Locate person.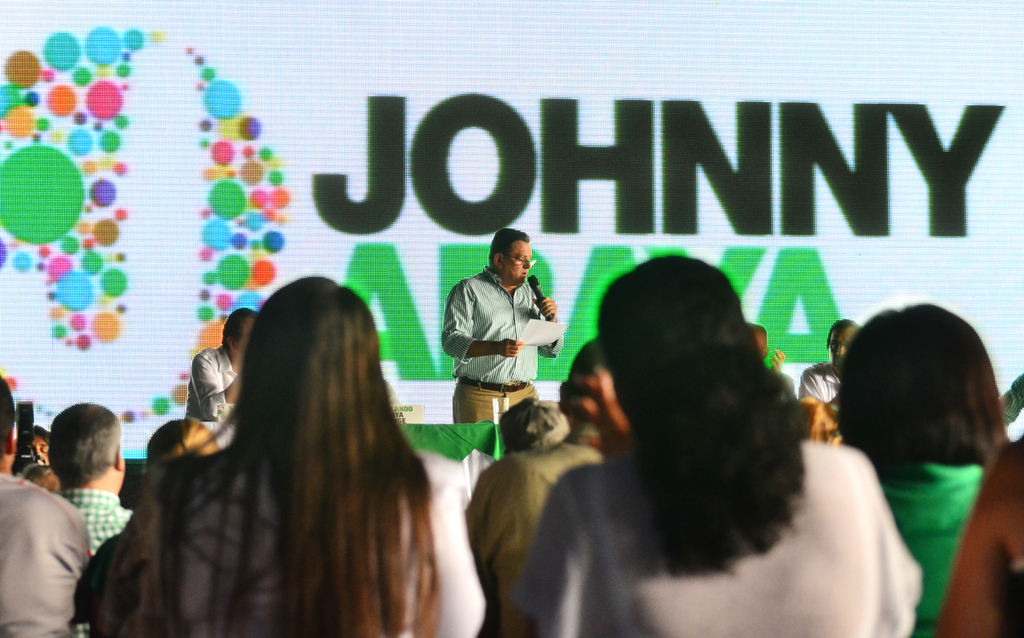
Bounding box: {"left": 185, "top": 311, "right": 258, "bottom": 428}.
